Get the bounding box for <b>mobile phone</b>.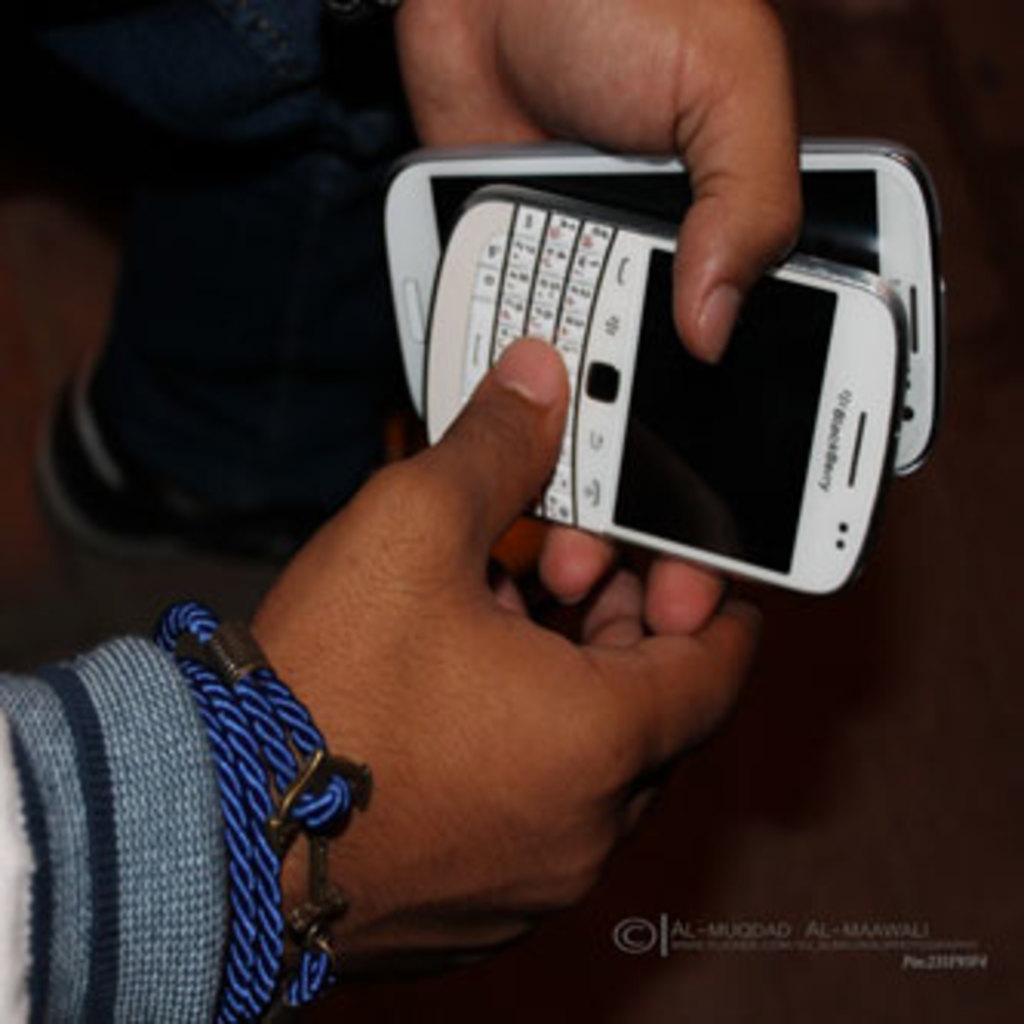
[375,141,947,492].
